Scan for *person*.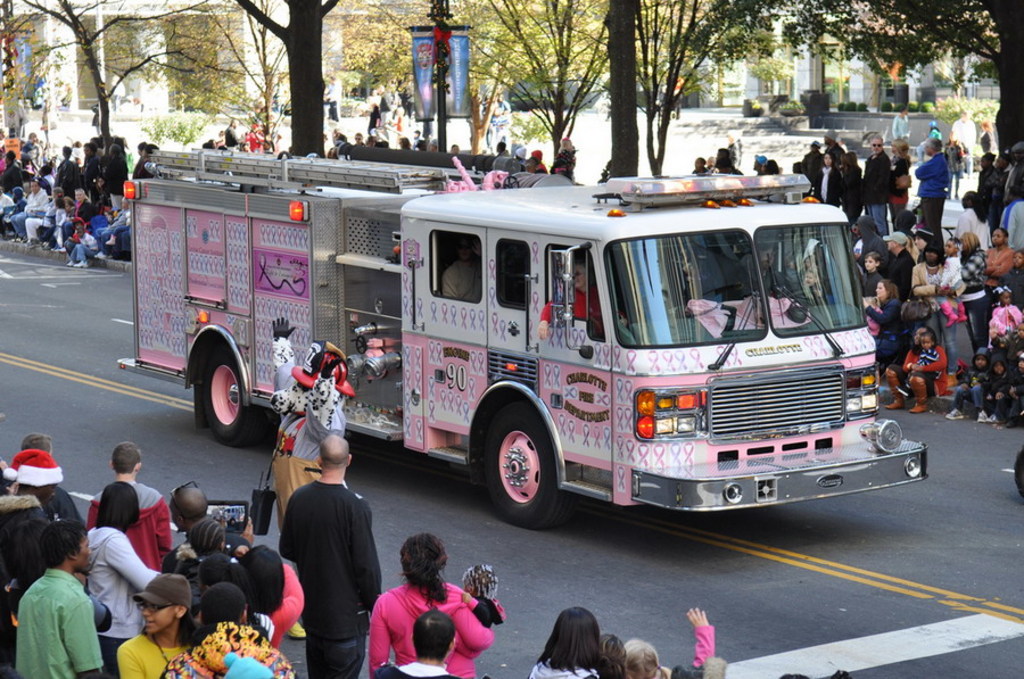
Scan result: Rect(365, 532, 506, 678).
